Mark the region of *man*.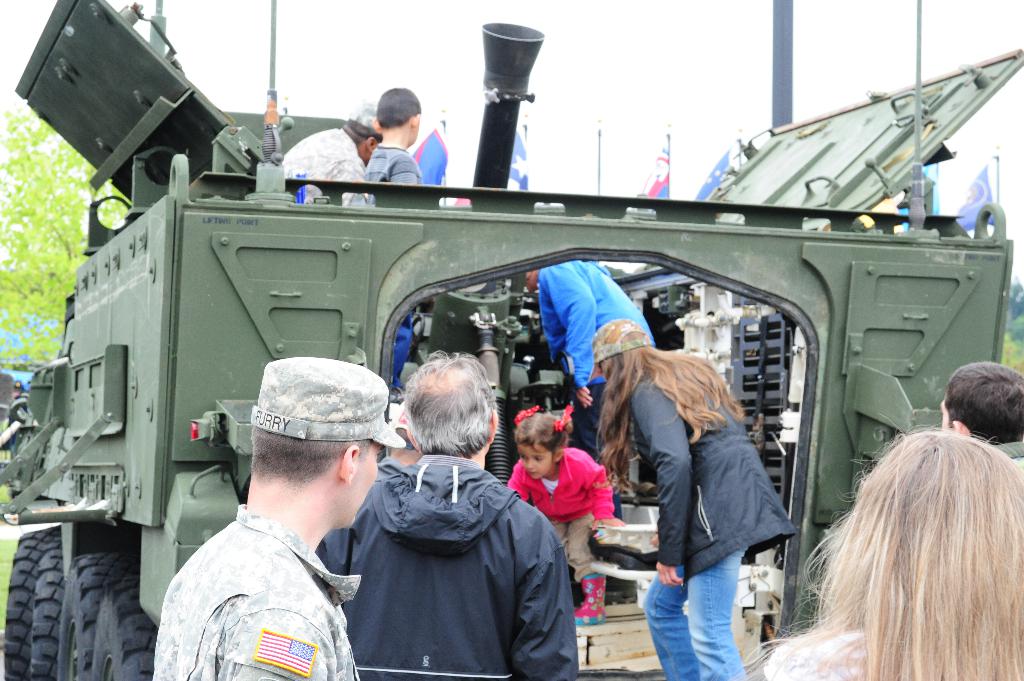
Region: bbox(939, 360, 1023, 475).
